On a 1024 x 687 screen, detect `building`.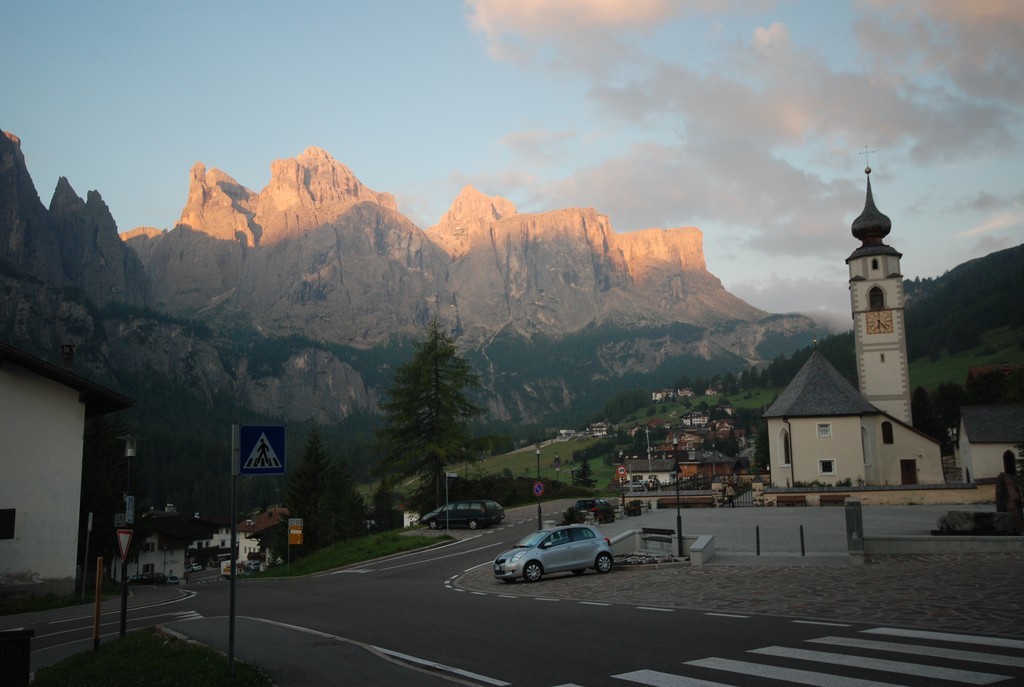
589:420:613:436.
